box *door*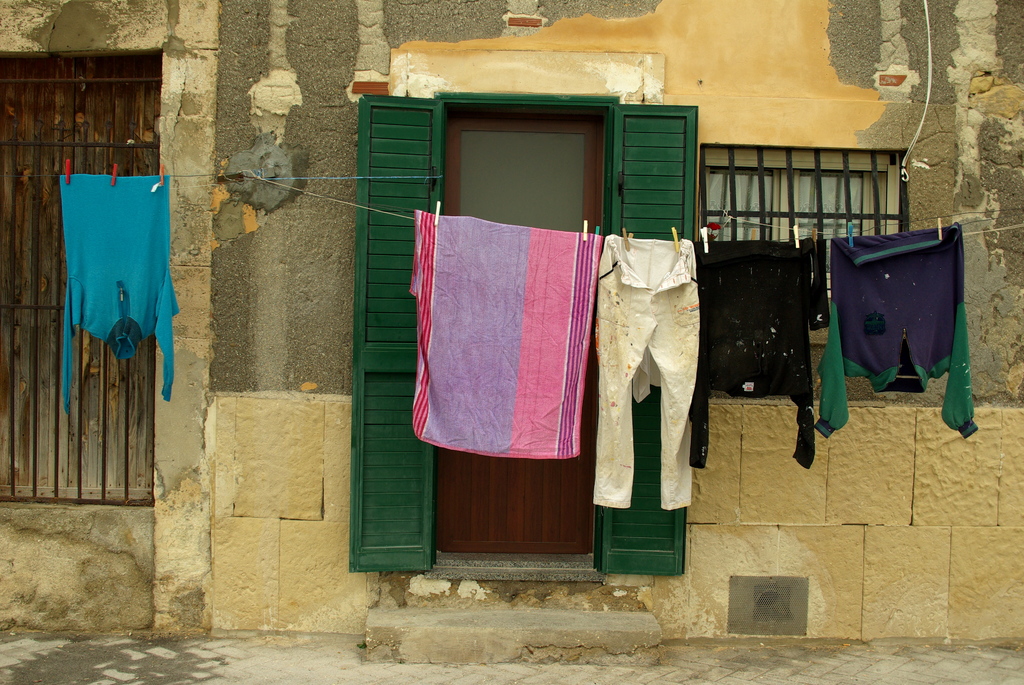
Rect(339, 93, 440, 574)
